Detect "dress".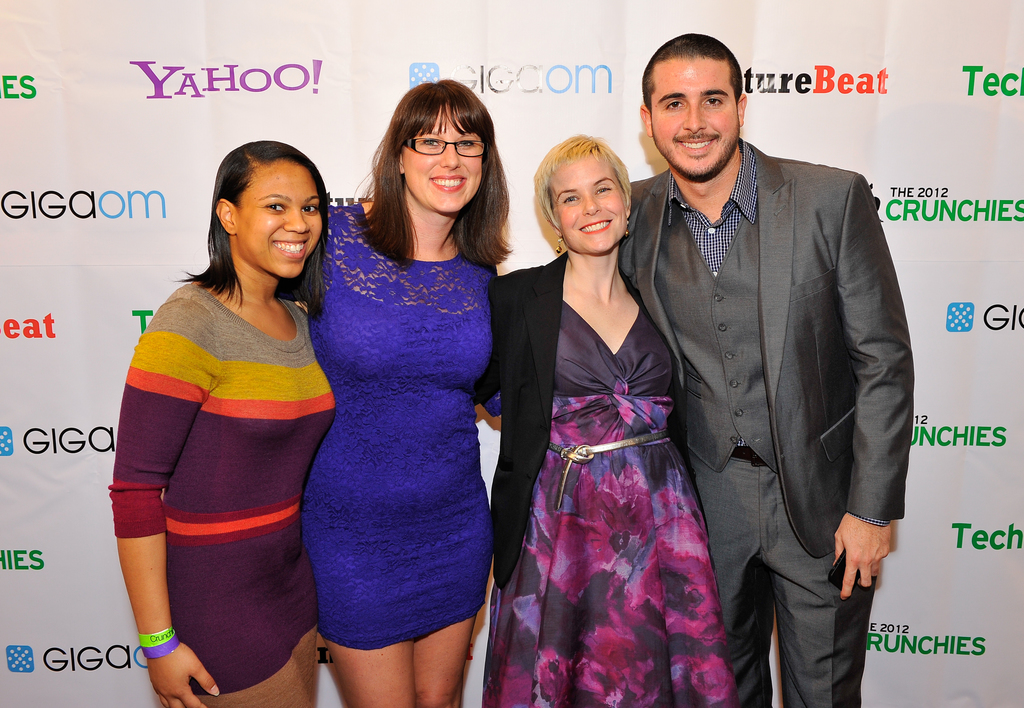
Detected at {"x1": 309, "y1": 191, "x2": 495, "y2": 655}.
